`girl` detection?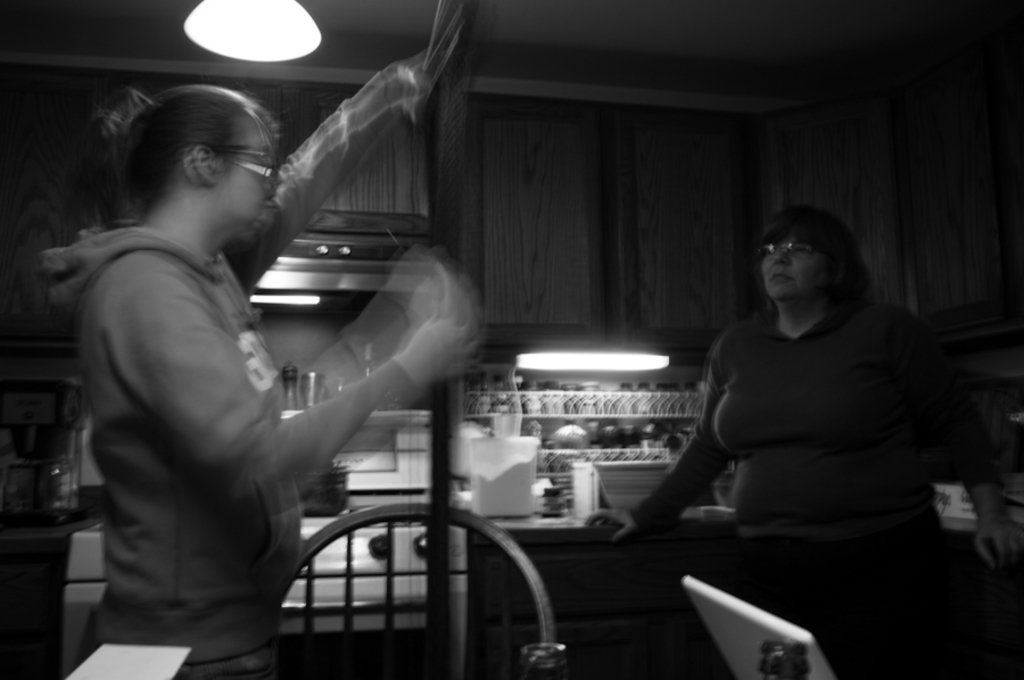
<bbox>23, 31, 498, 613</bbox>
